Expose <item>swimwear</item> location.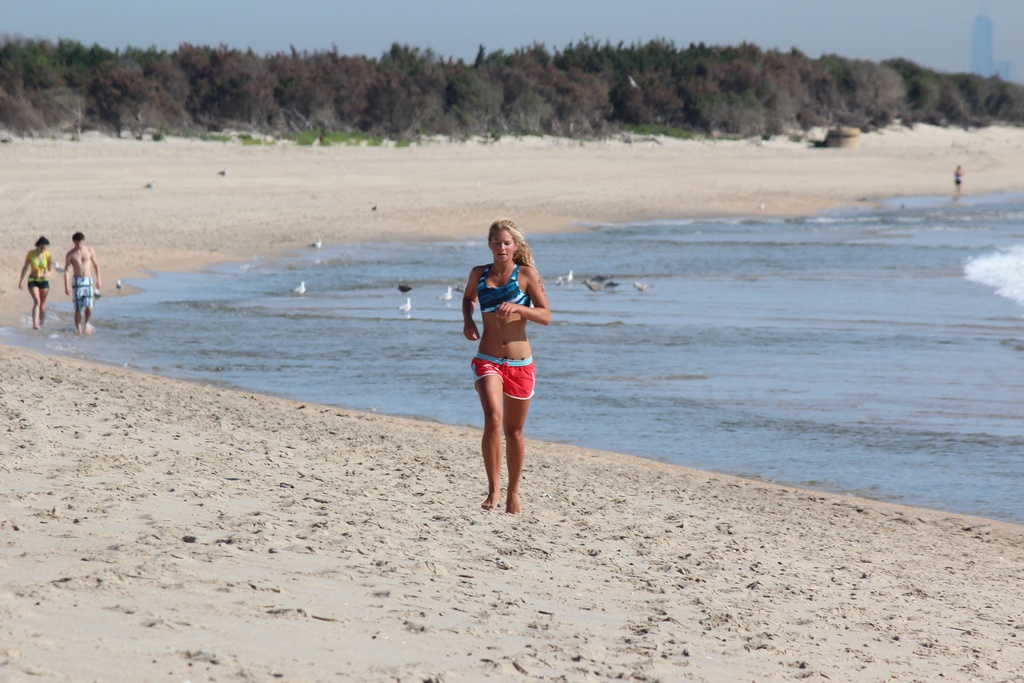
Exposed at select_region(474, 257, 529, 320).
